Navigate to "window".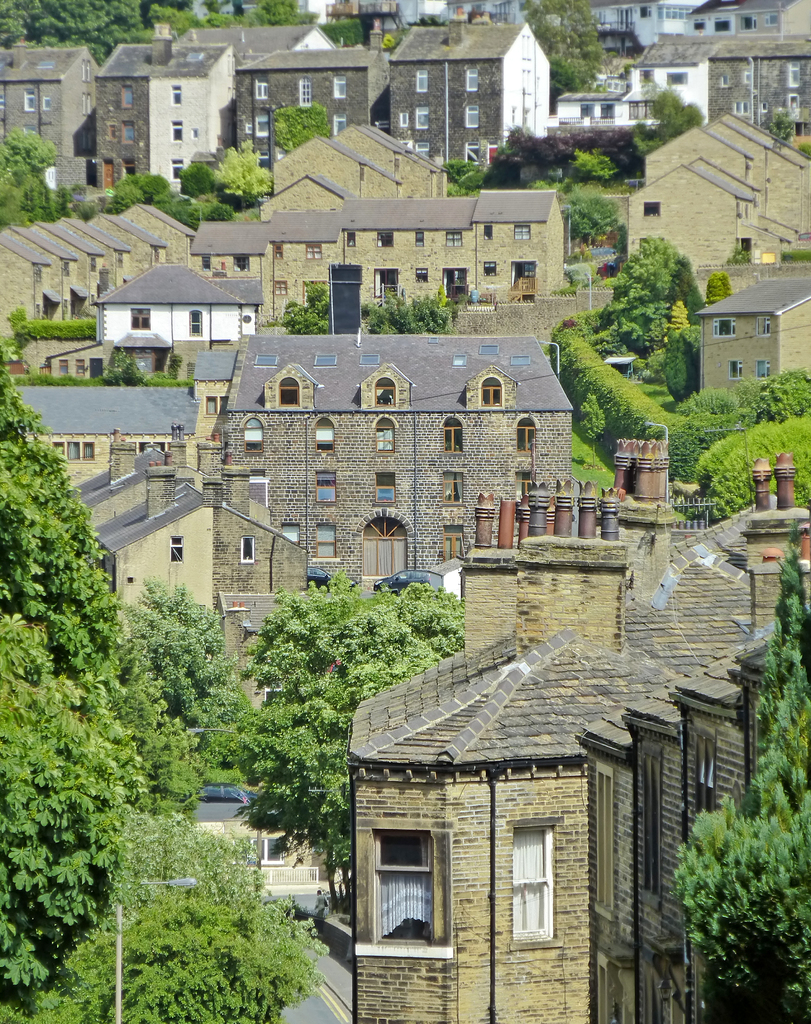
Navigation target: (437,273,465,302).
